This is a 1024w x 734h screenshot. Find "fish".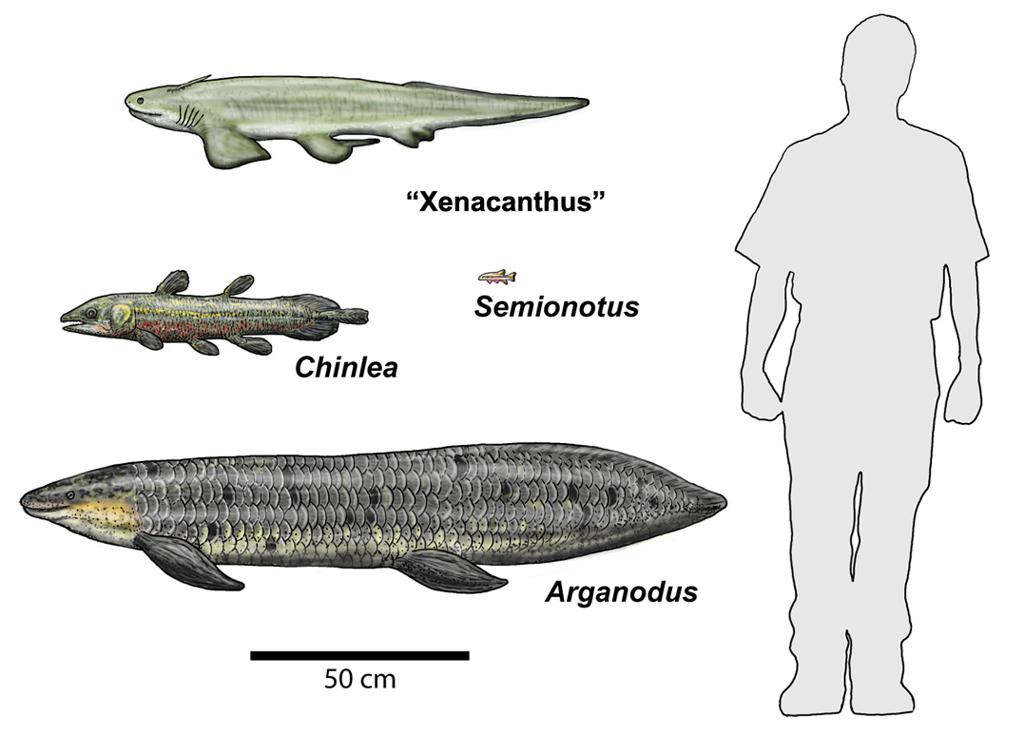
Bounding box: <region>7, 423, 752, 605</region>.
